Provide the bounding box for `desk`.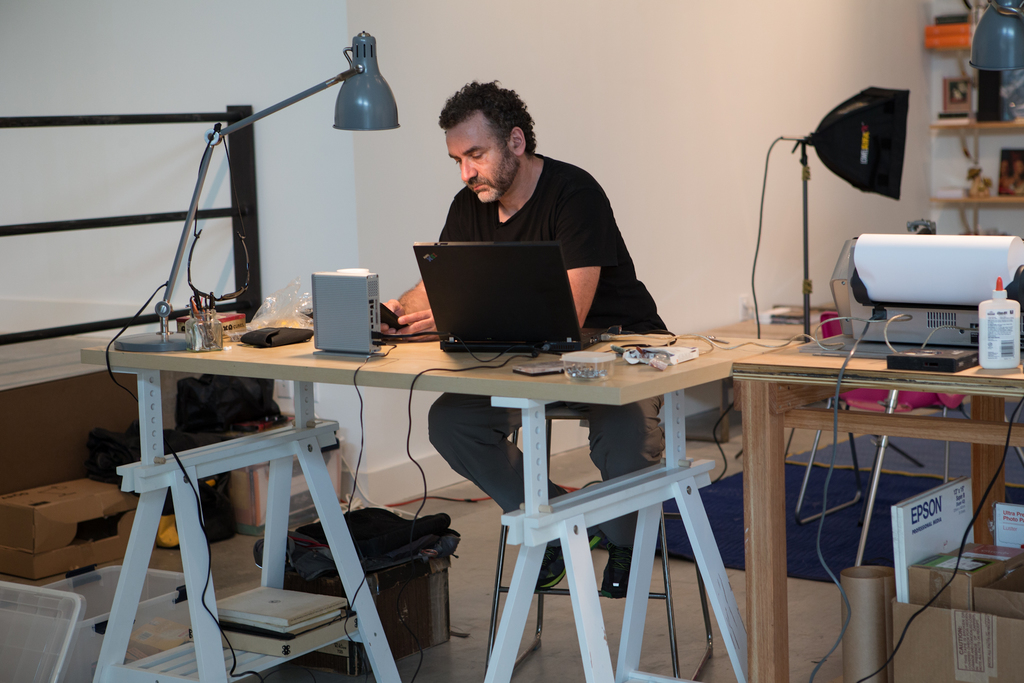
crop(733, 352, 1023, 682).
